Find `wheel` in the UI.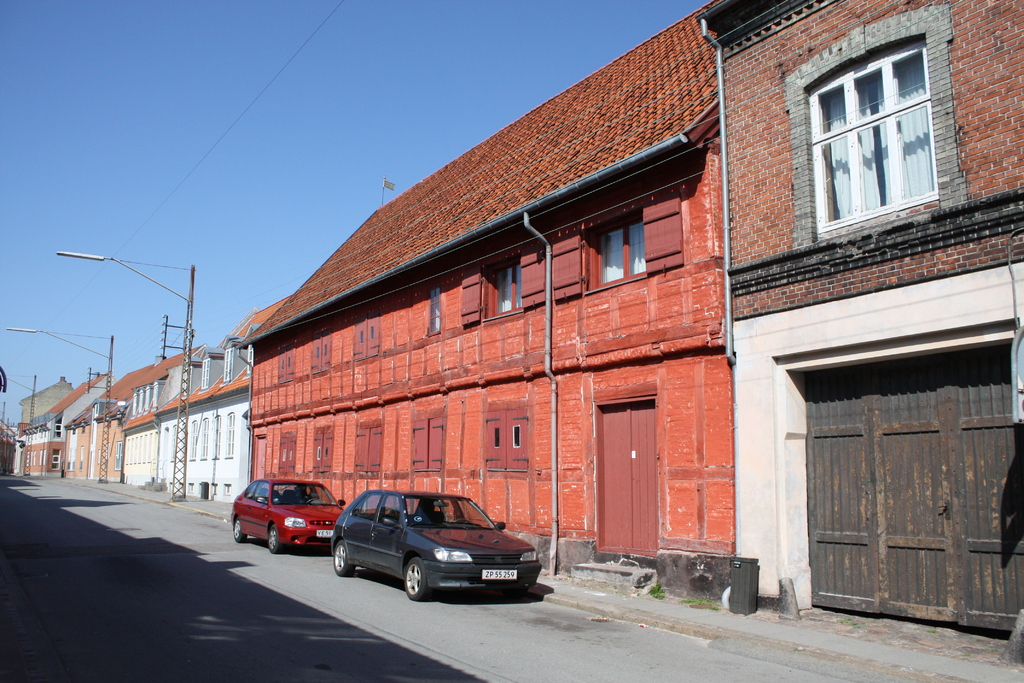
UI element at box=[227, 509, 244, 541].
